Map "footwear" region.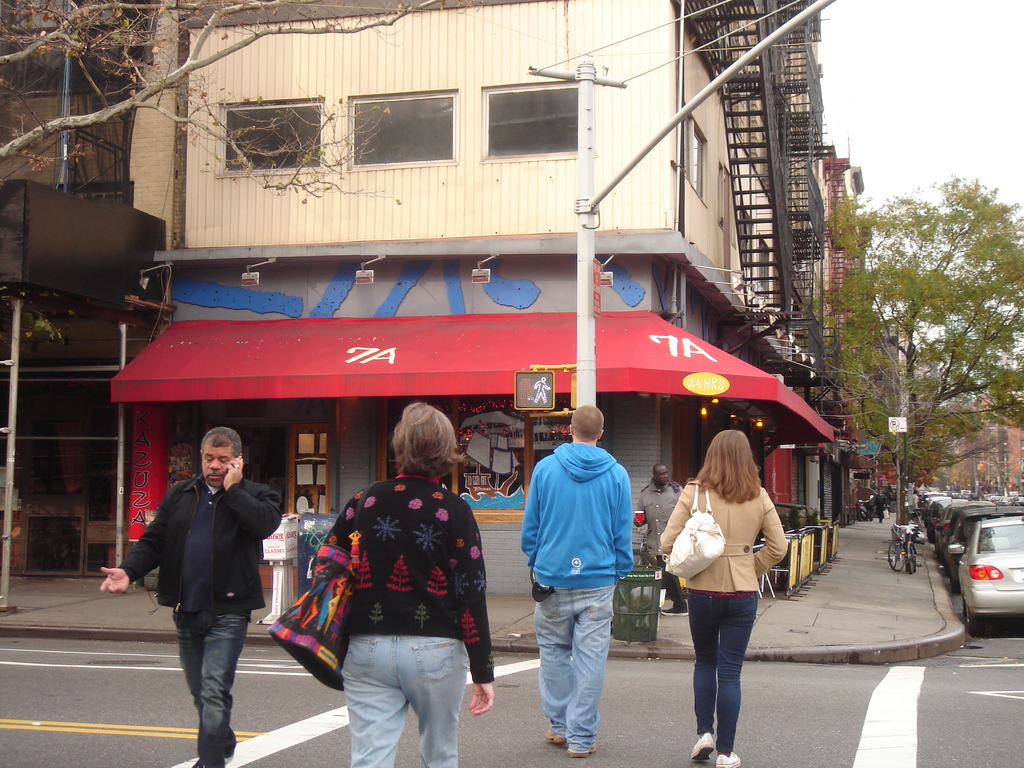
Mapped to select_region(708, 748, 741, 767).
